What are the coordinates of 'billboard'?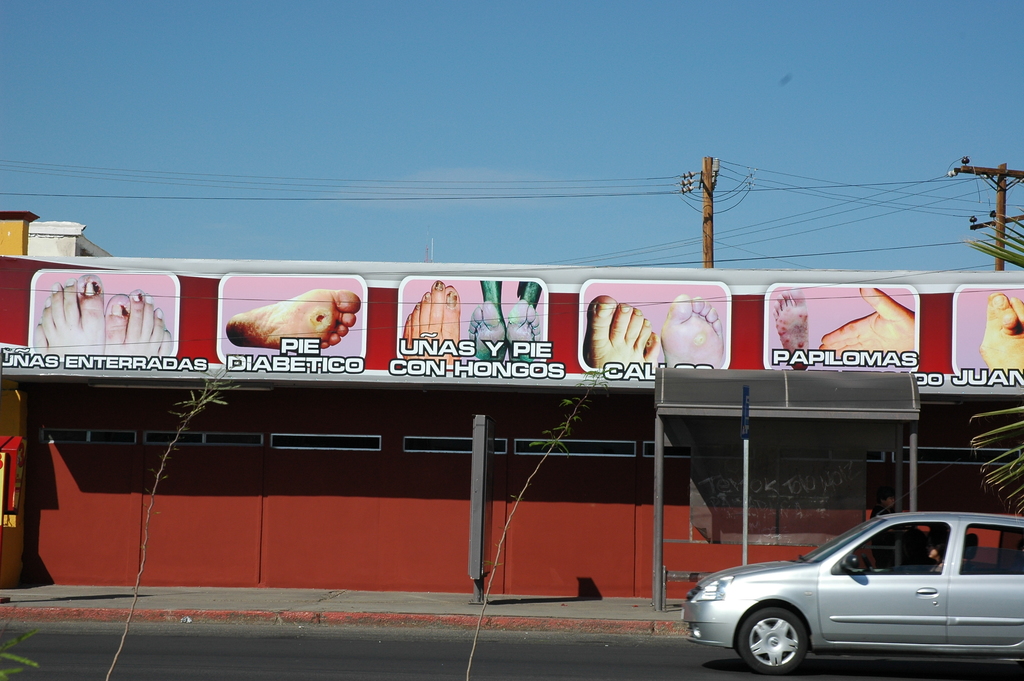
crop(0, 243, 925, 443).
